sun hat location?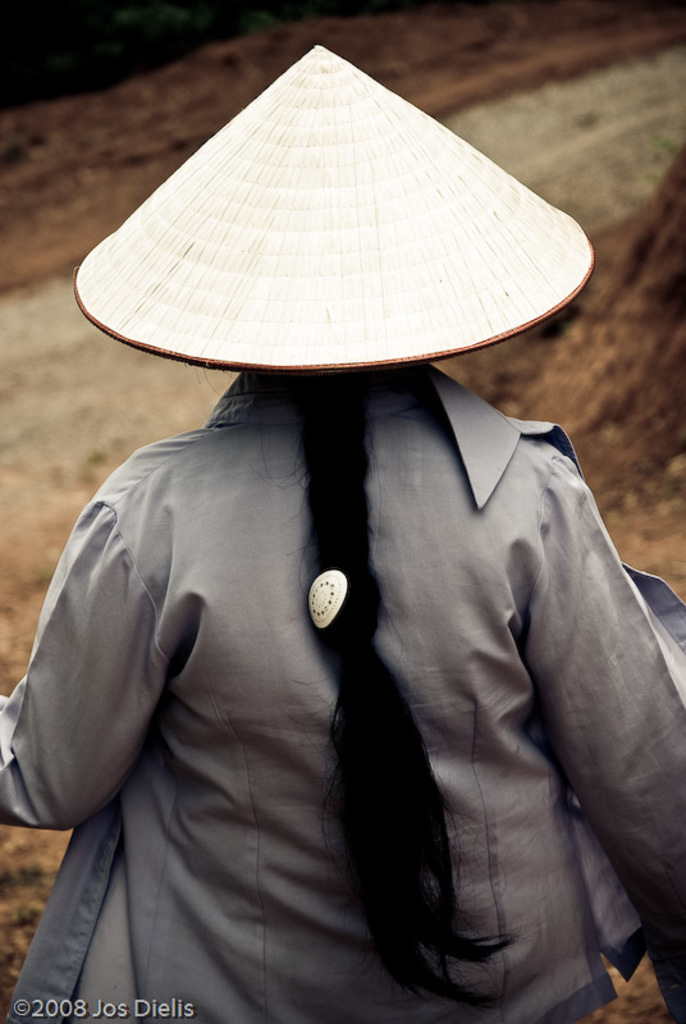
pyautogui.locateOnScreen(67, 41, 594, 390)
